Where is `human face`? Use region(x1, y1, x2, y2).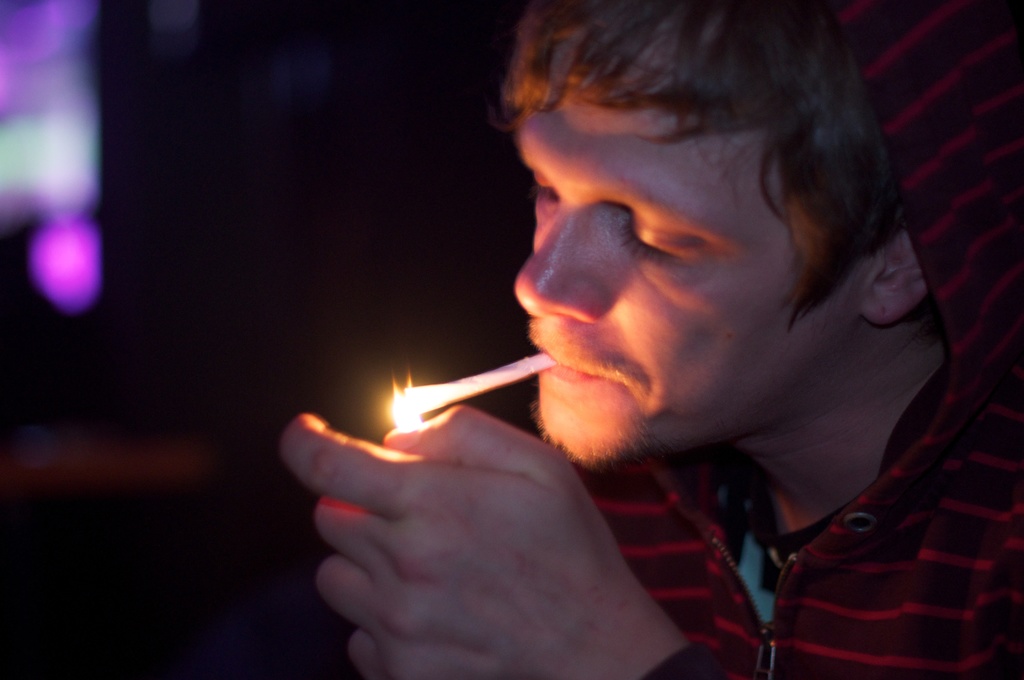
region(515, 15, 873, 467).
